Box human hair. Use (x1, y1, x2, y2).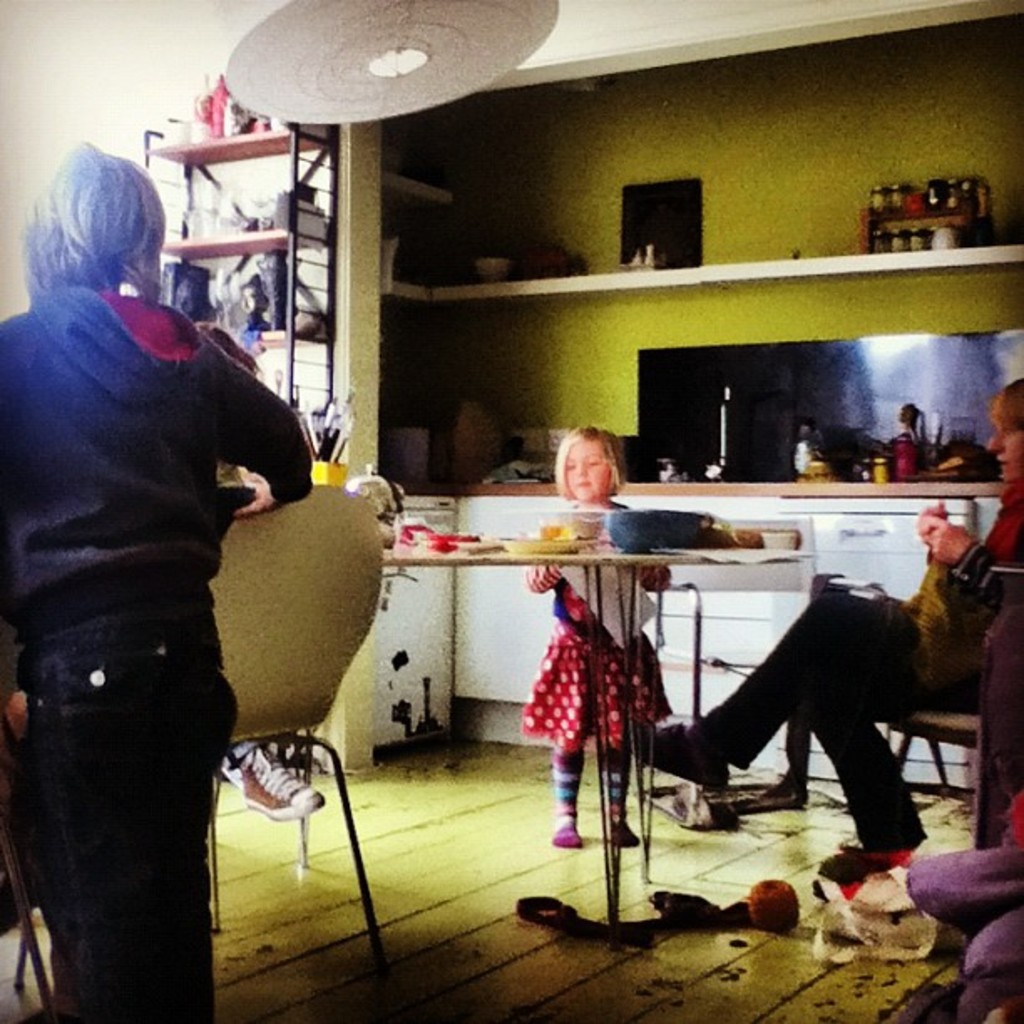
(556, 423, 626, 505).
